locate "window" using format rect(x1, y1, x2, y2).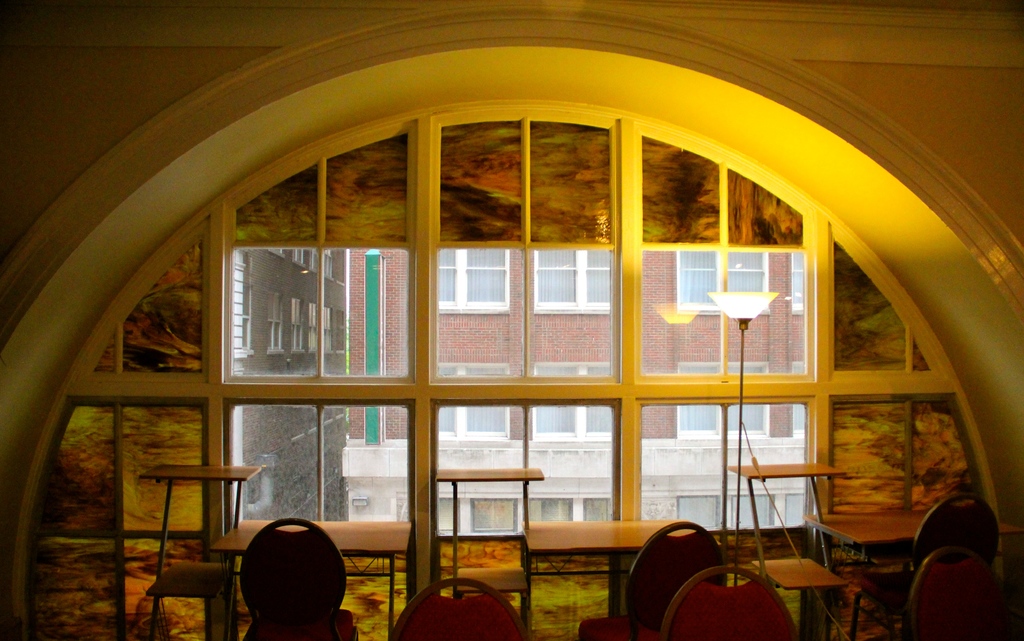
rect(321, 305, 329, 353).
